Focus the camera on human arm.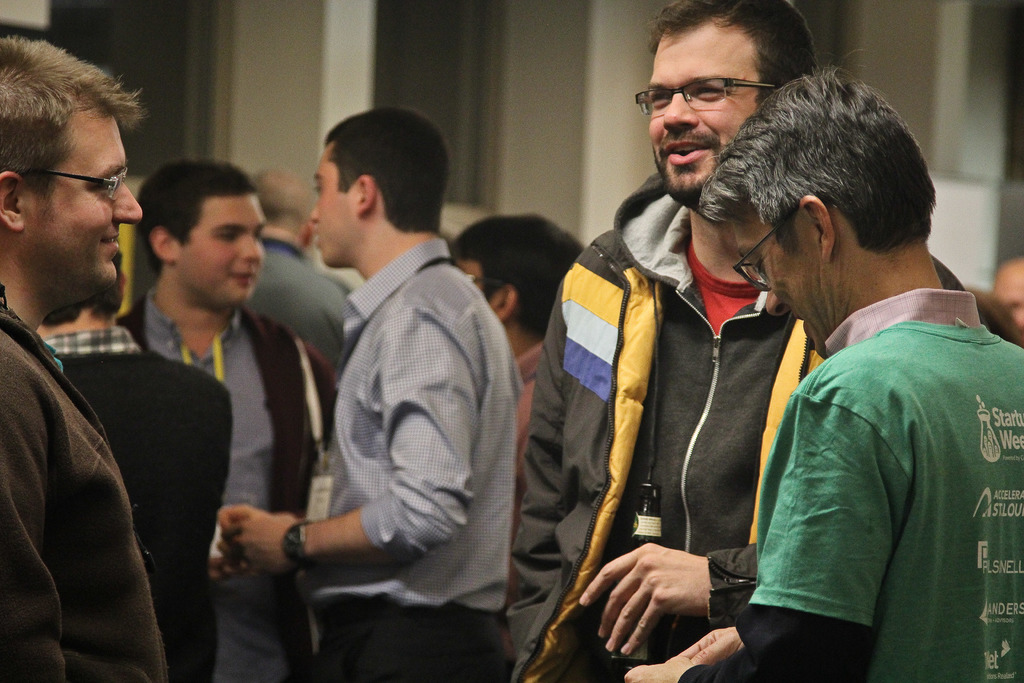
Focus region: l=0, t=341, r=63, b=682.
